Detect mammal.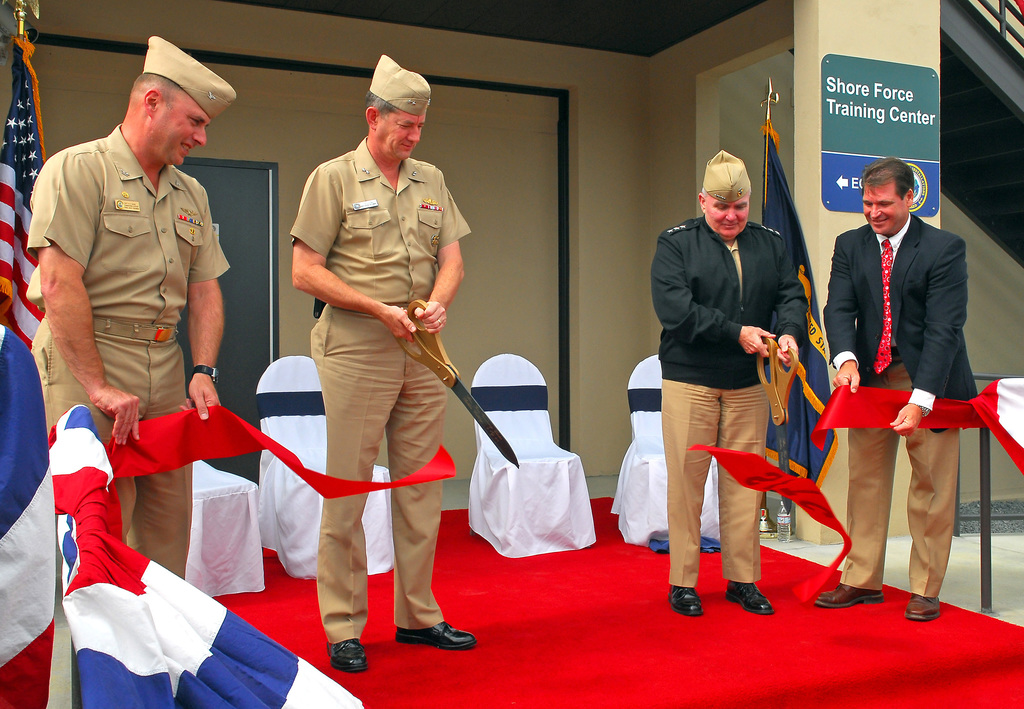
Detected at [17, 34, 236, 708].
